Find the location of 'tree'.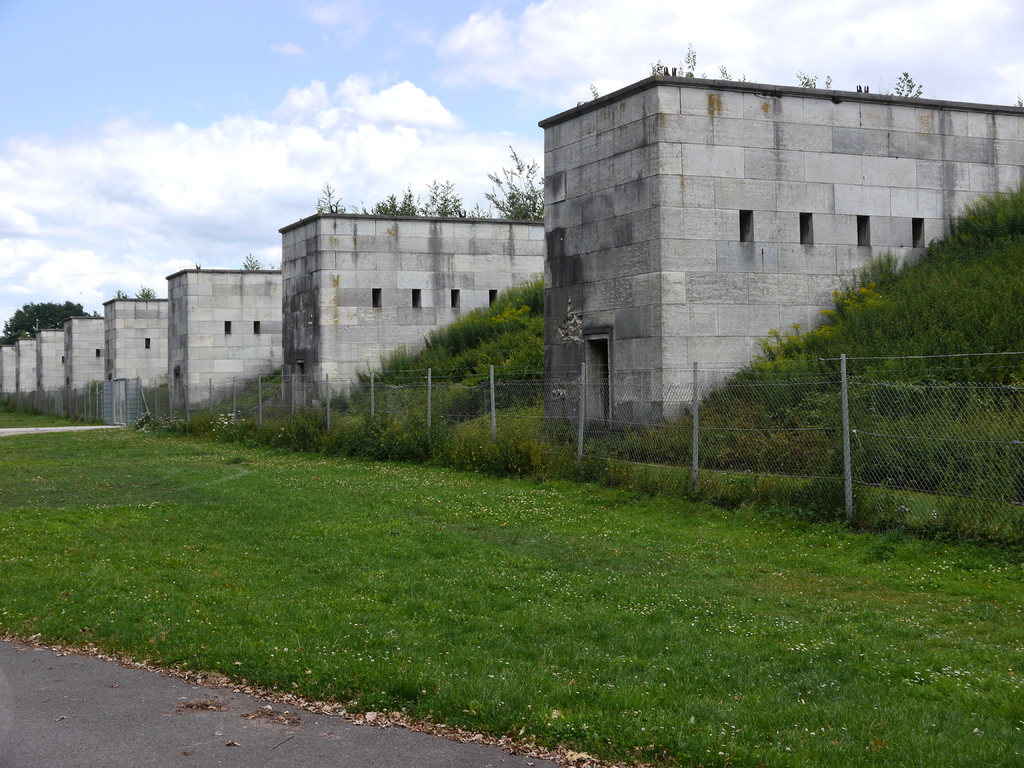
Location: <box>138,284,159,303</box>.
